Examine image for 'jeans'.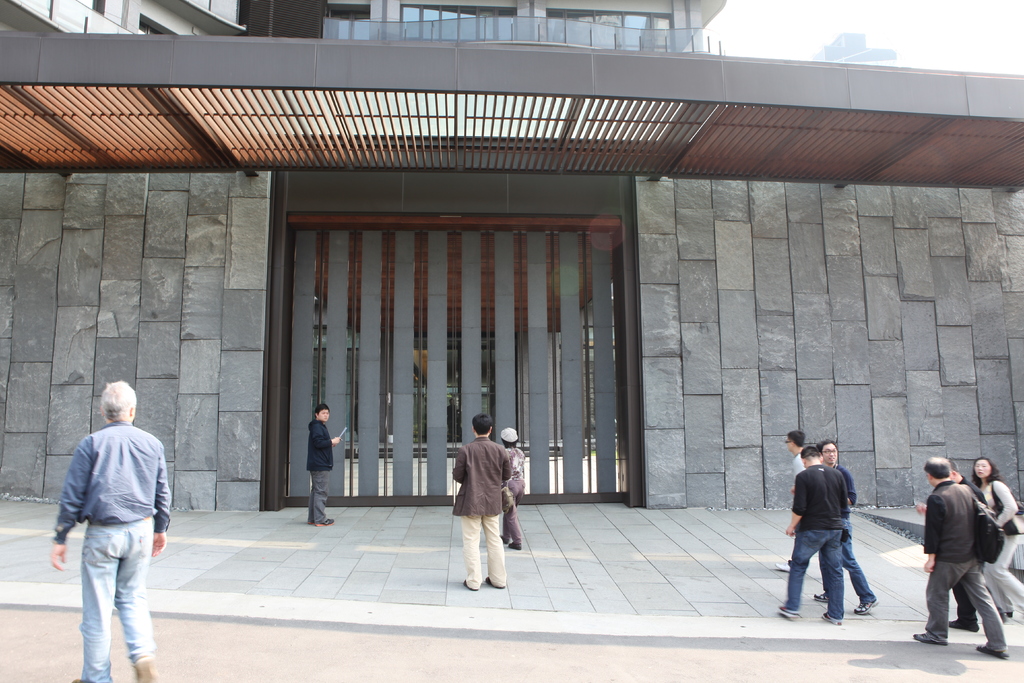
Examination result: BBox(783, 529, 845, 618).
